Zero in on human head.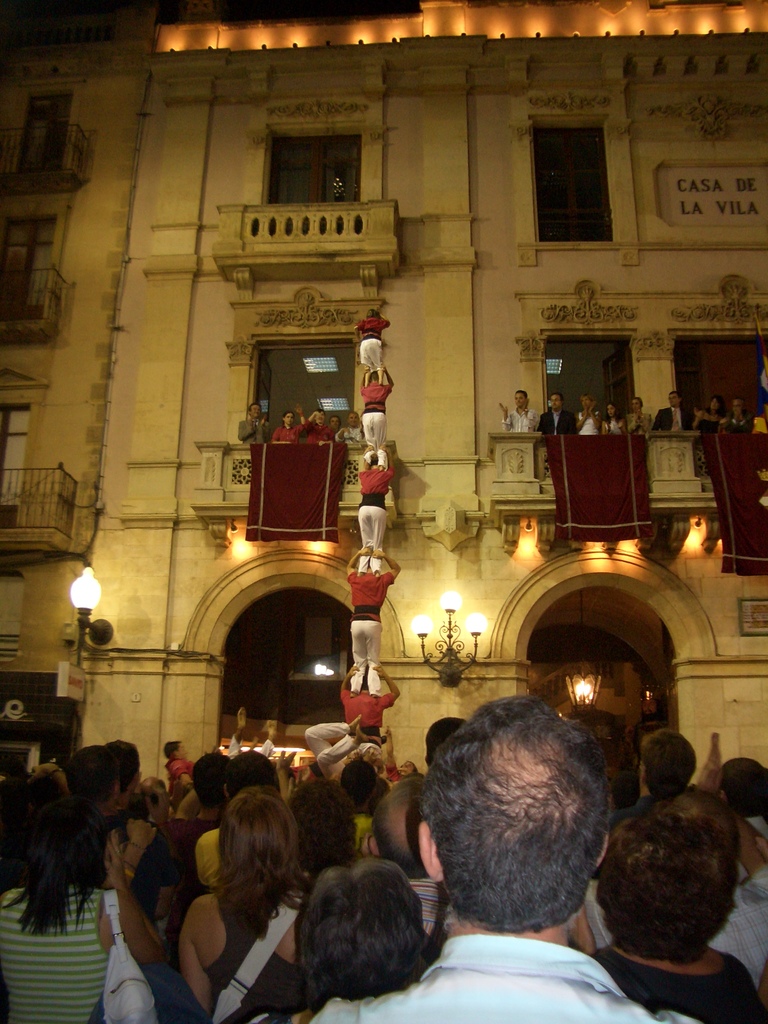
Zeroed in: [714, 760, 767, 814].
